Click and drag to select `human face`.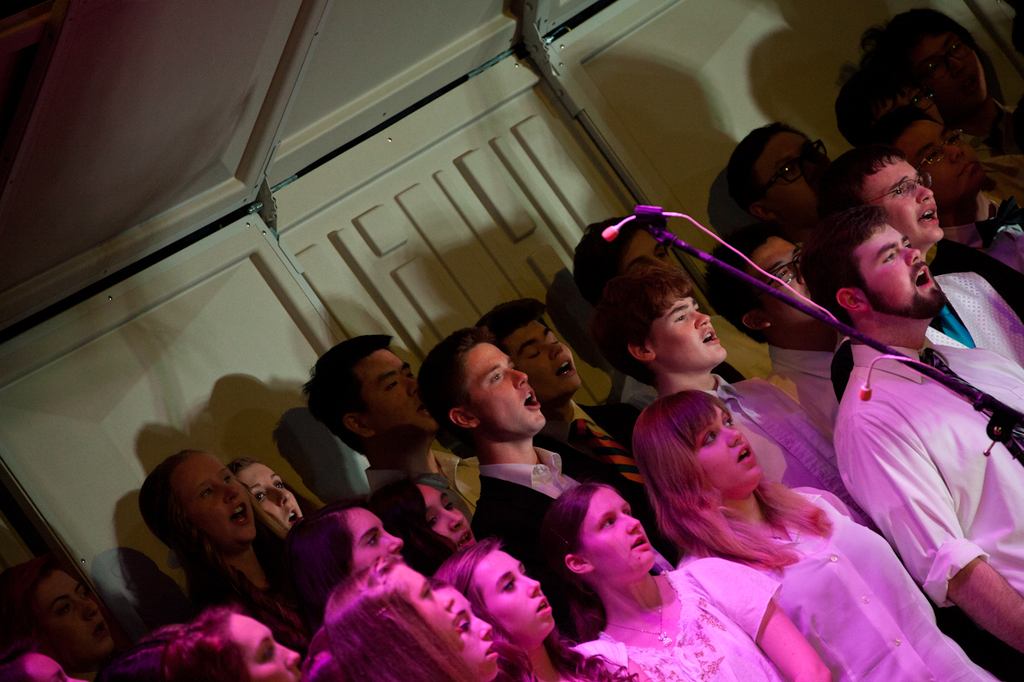
Selection: (227,620,298,676).
